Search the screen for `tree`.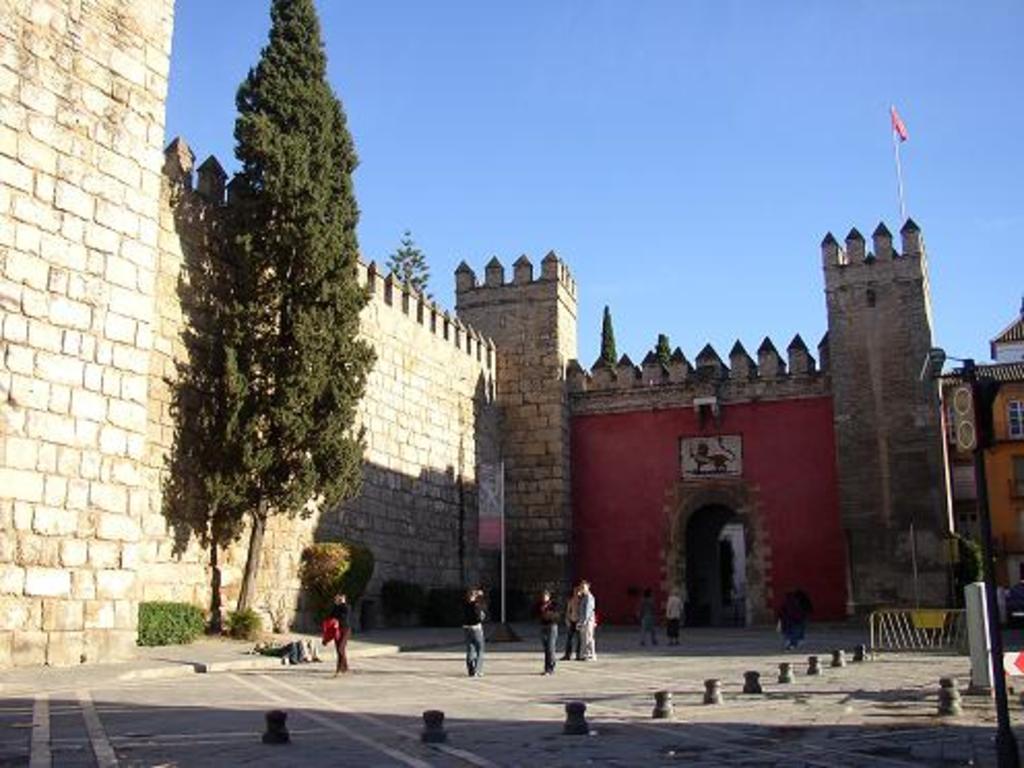
Found at 145,23,394,648.
